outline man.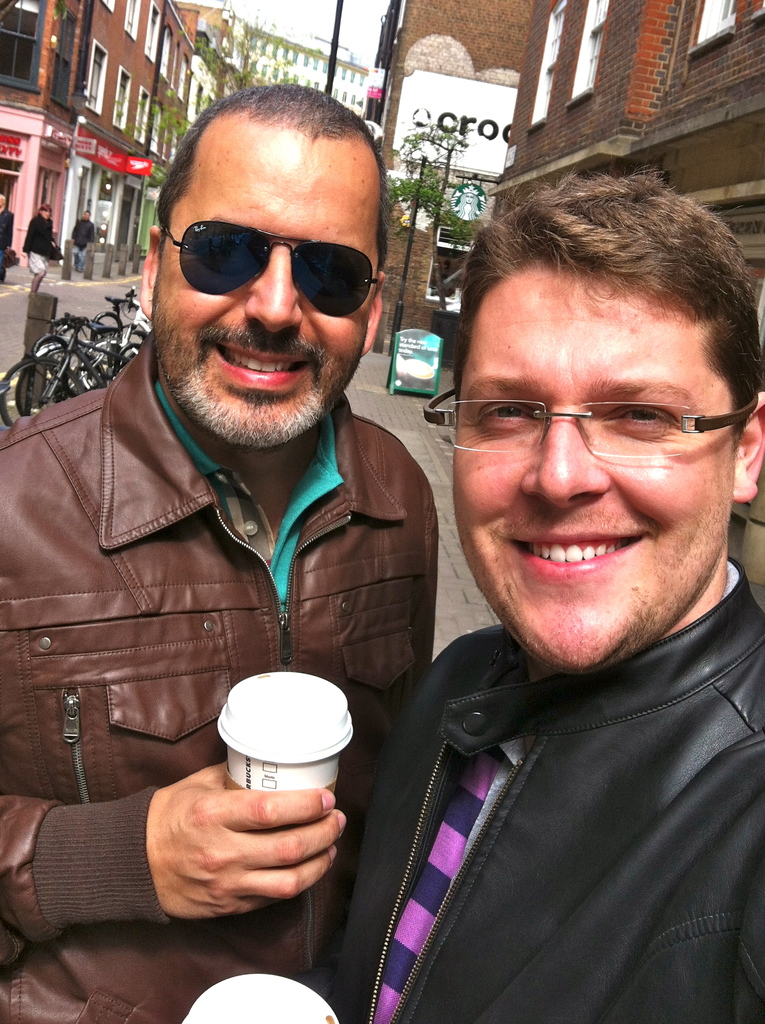
Outline: box=[307, 159, 764, 1011].
